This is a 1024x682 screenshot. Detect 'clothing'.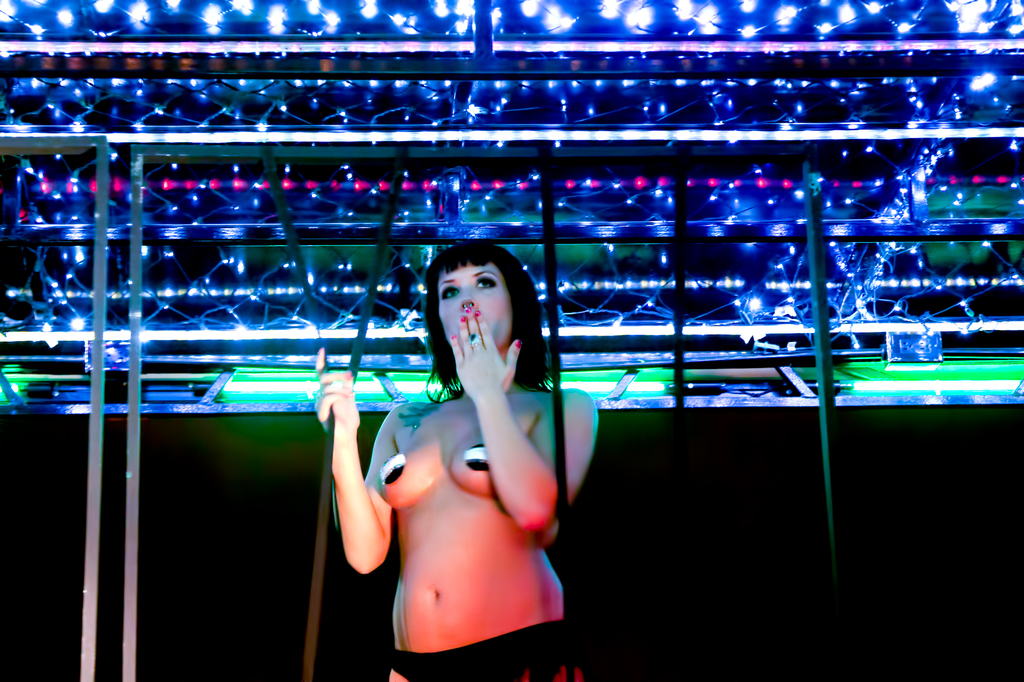
Rect(386, 611, 593, 681).
